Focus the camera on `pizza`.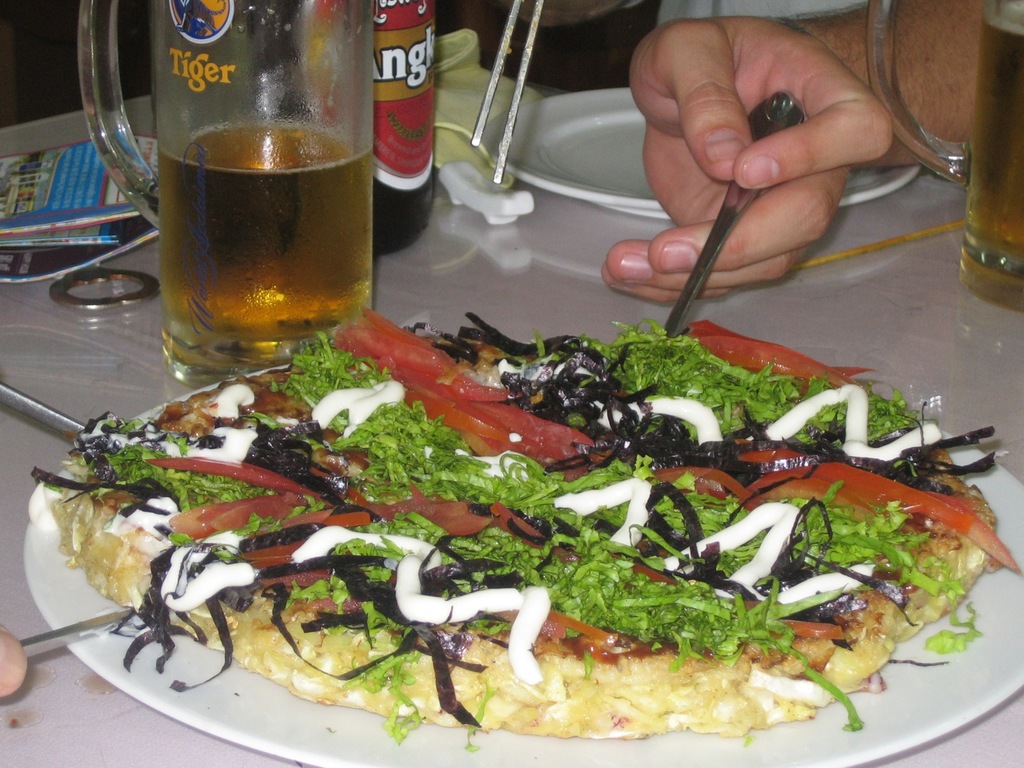
Focus region: 45, 248, 1007, 728.
